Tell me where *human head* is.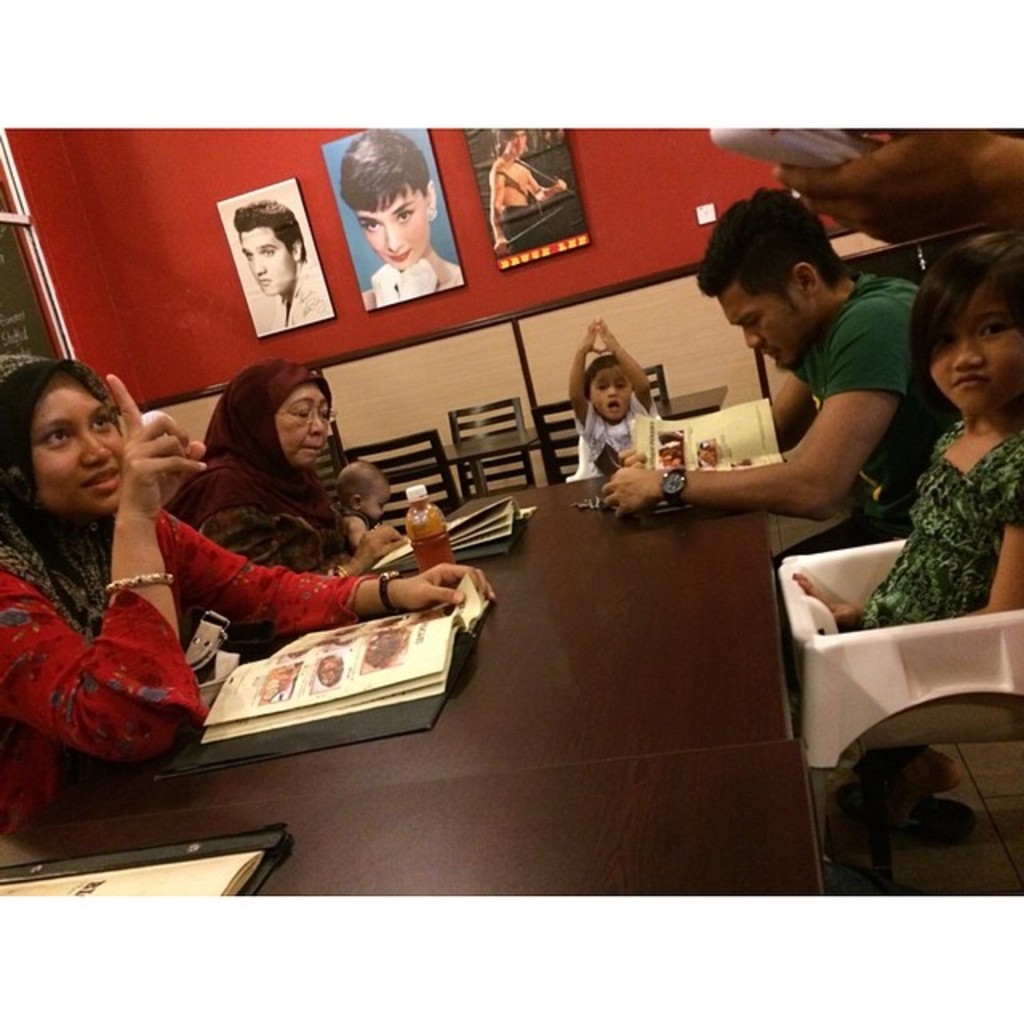
*human head* is at (left=694, top=186, right=846, bottom=370).
